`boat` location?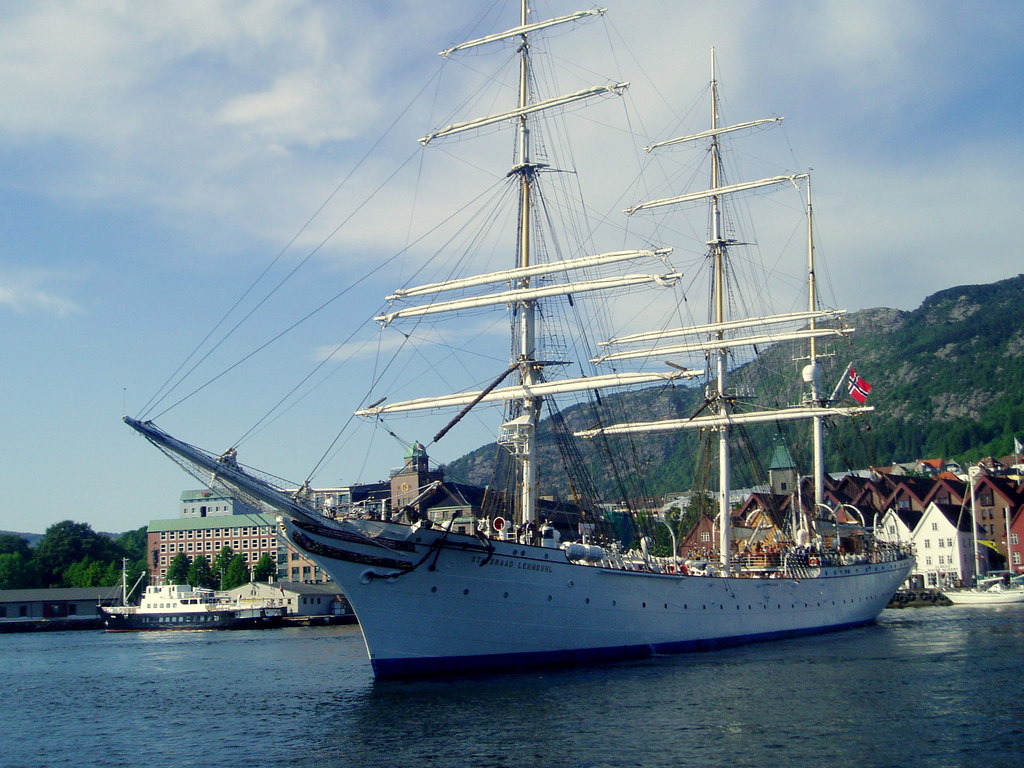
box=[94, 552, 241, 628]
